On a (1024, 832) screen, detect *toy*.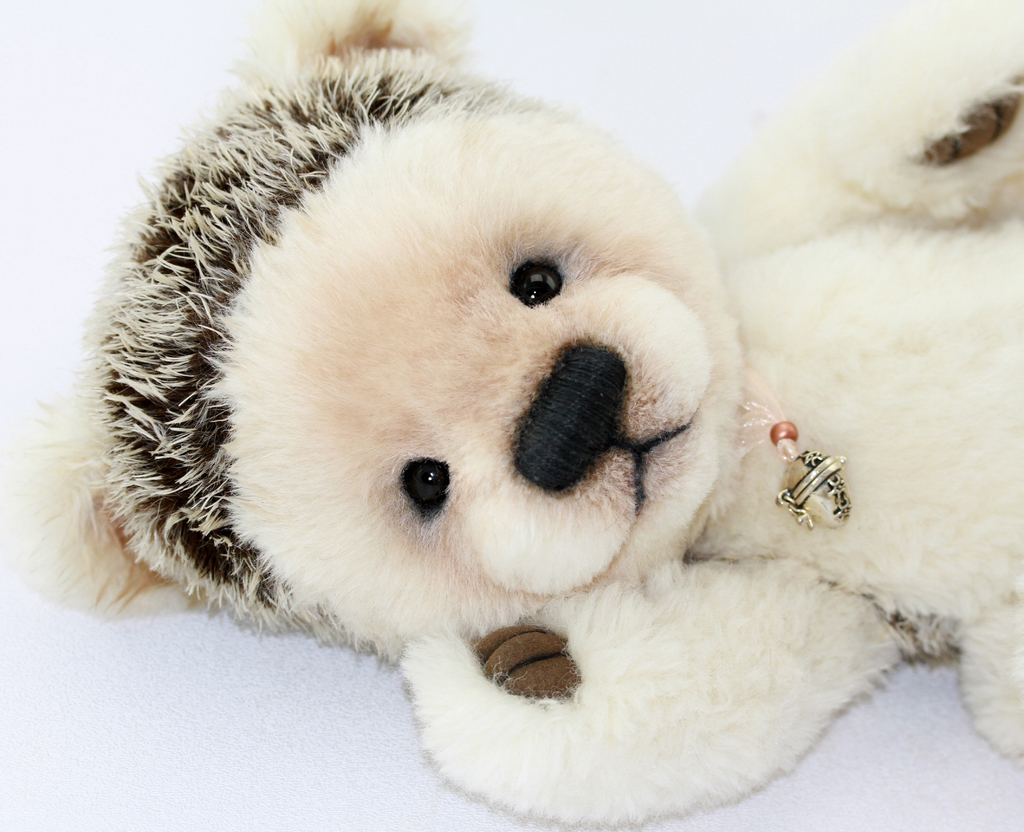
detection(0, 0, 1023, 823).
